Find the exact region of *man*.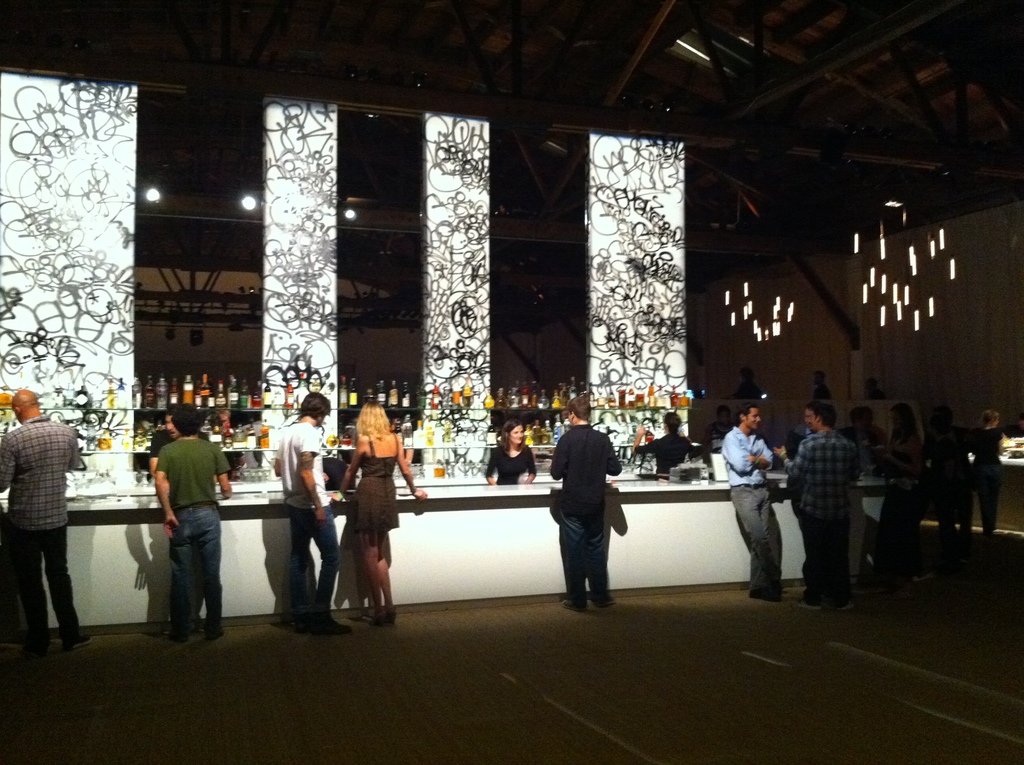
Exact region: (155,405,236,644).
